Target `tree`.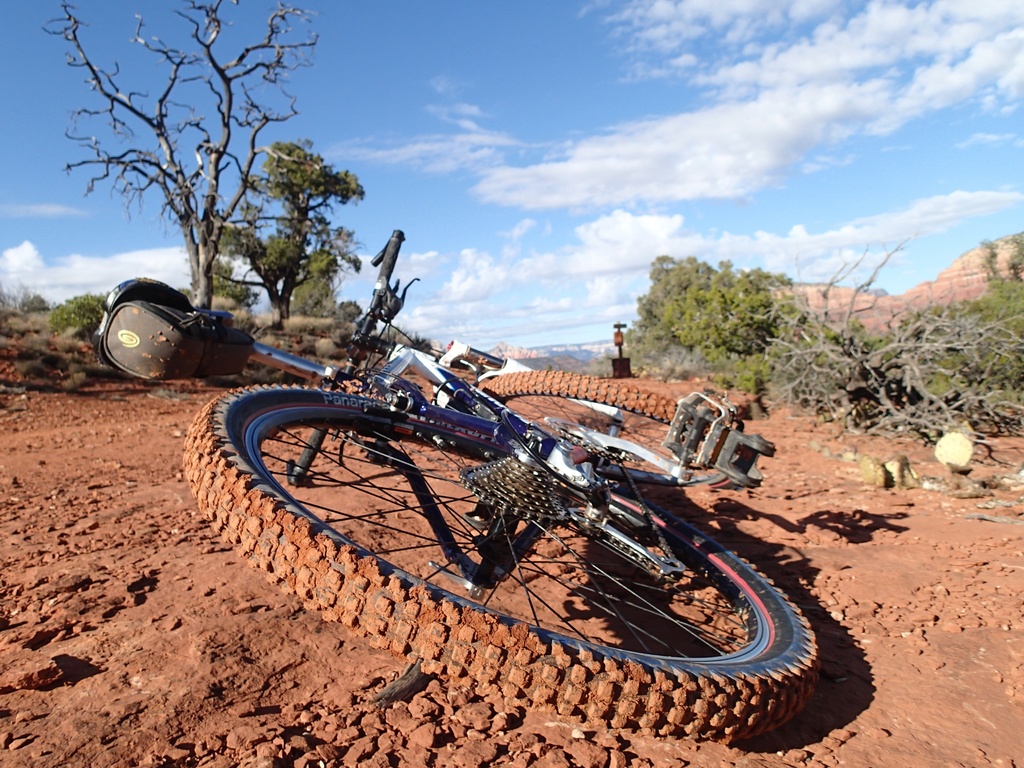
Target region: Rect(216, 135, 373, 324).
